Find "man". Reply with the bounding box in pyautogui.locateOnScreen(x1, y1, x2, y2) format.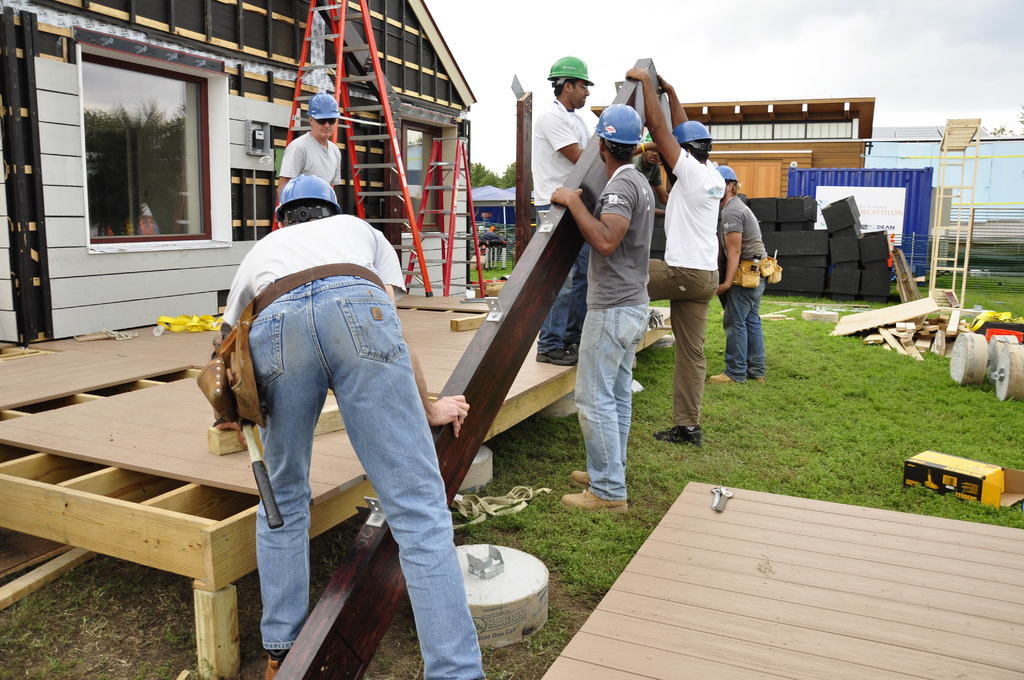
pyautogui.locateOnScreen(555, 79, 673, 524).
